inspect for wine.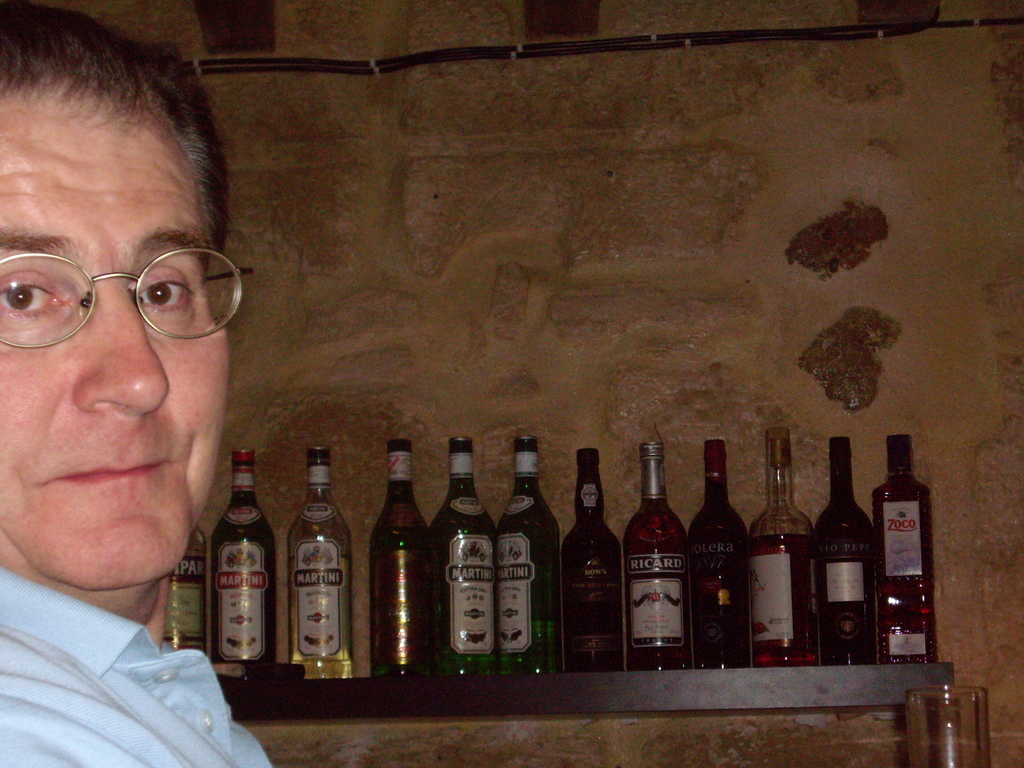
Inspection: 428,438,500,678.
